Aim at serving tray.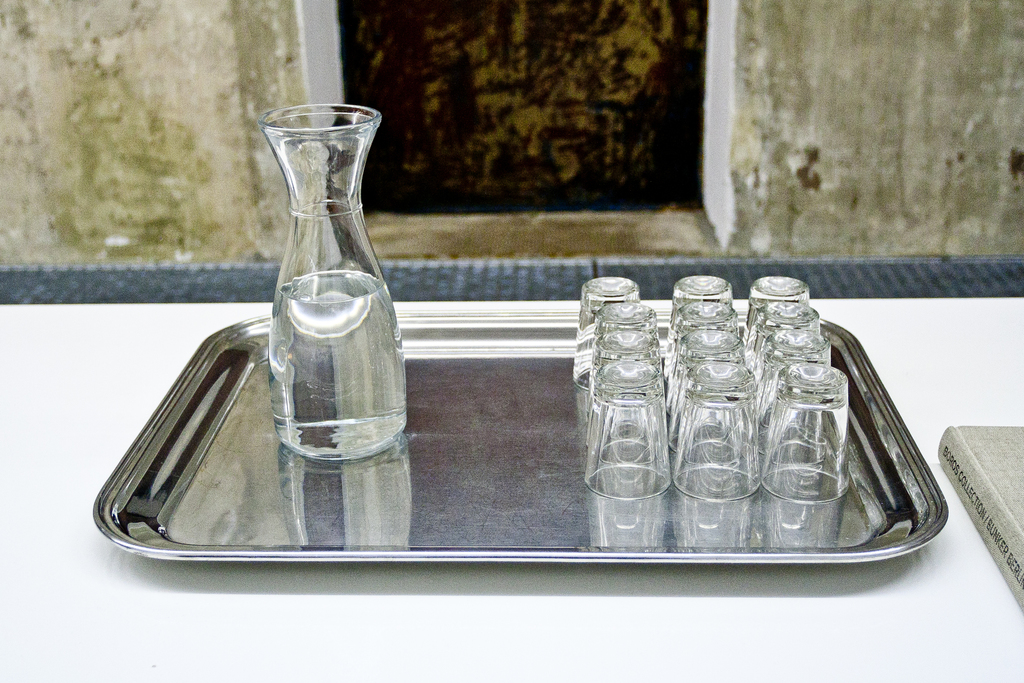
Aimed at {"left": 136, "top": 311, "right": 913, "bottom": 570}.
